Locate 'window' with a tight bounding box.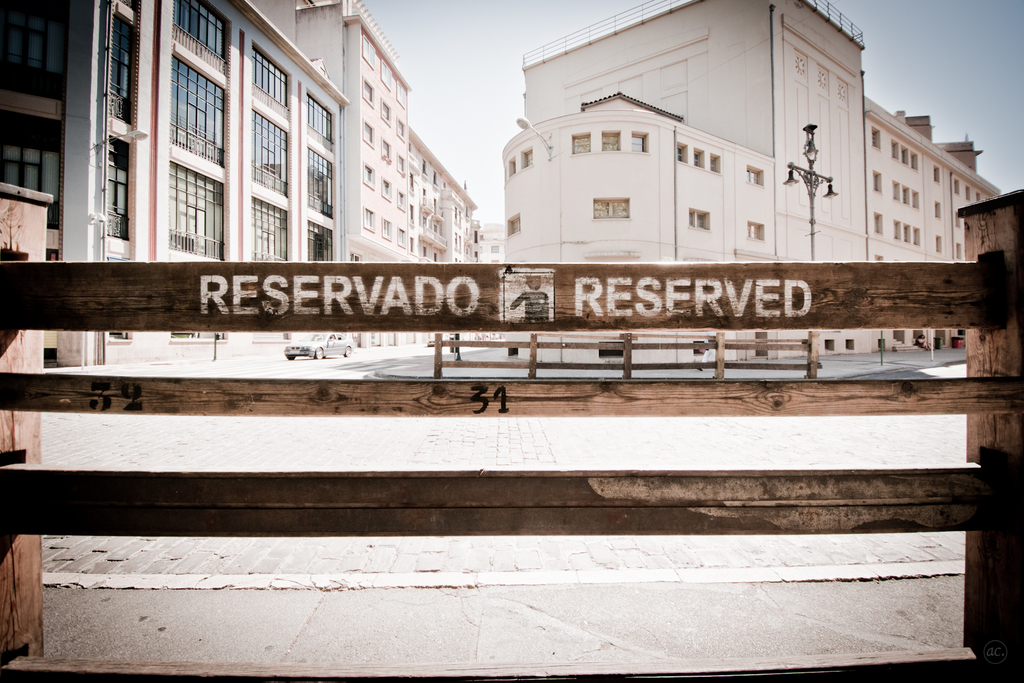
region(745, 217, 769, 252).
